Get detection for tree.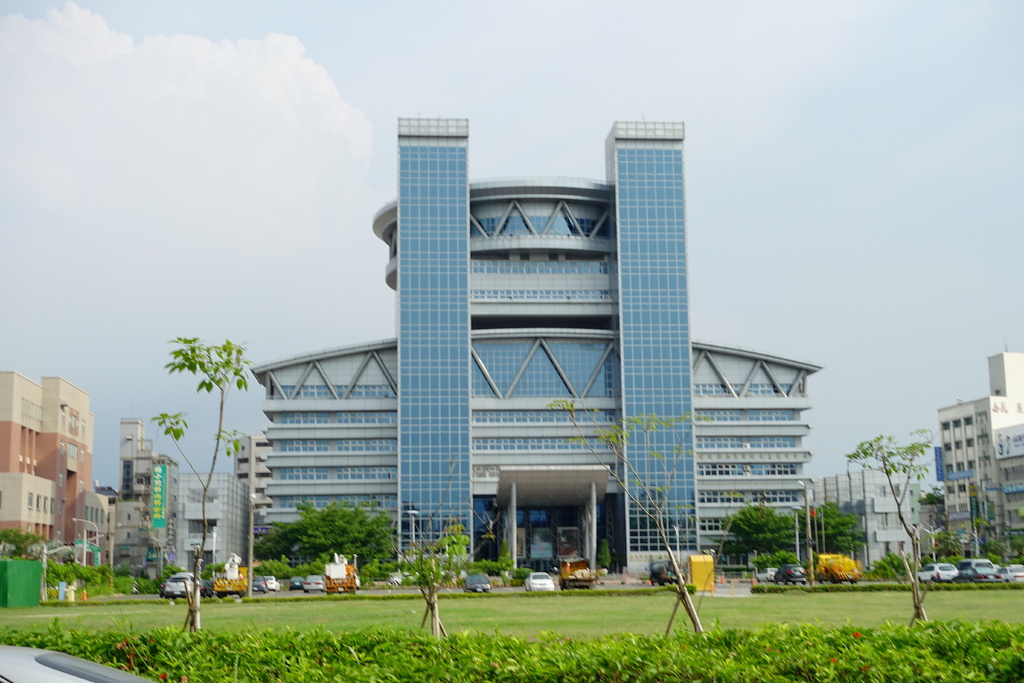
Detection: l=812, t=486, r=876, b=577.
